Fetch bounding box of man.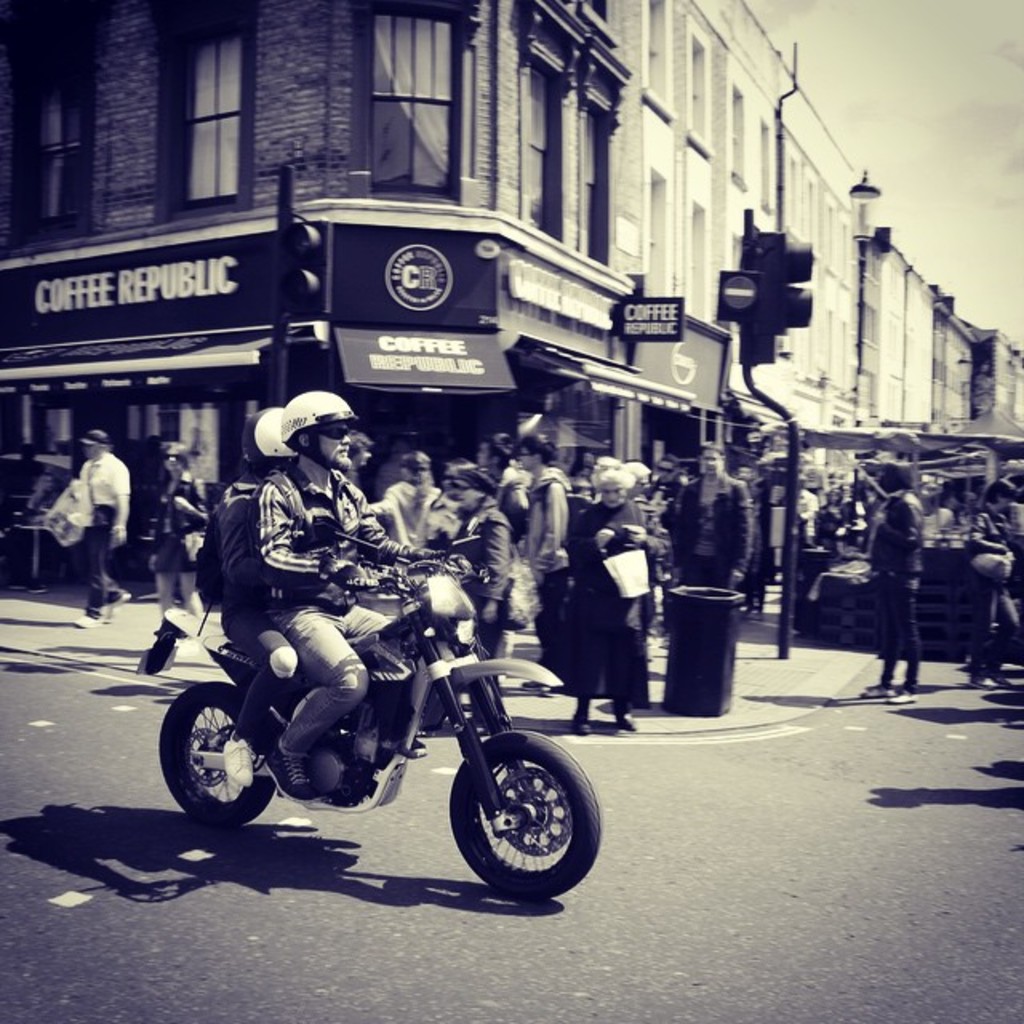
Bbox: <region>69, 430, 133, 627</region>.
